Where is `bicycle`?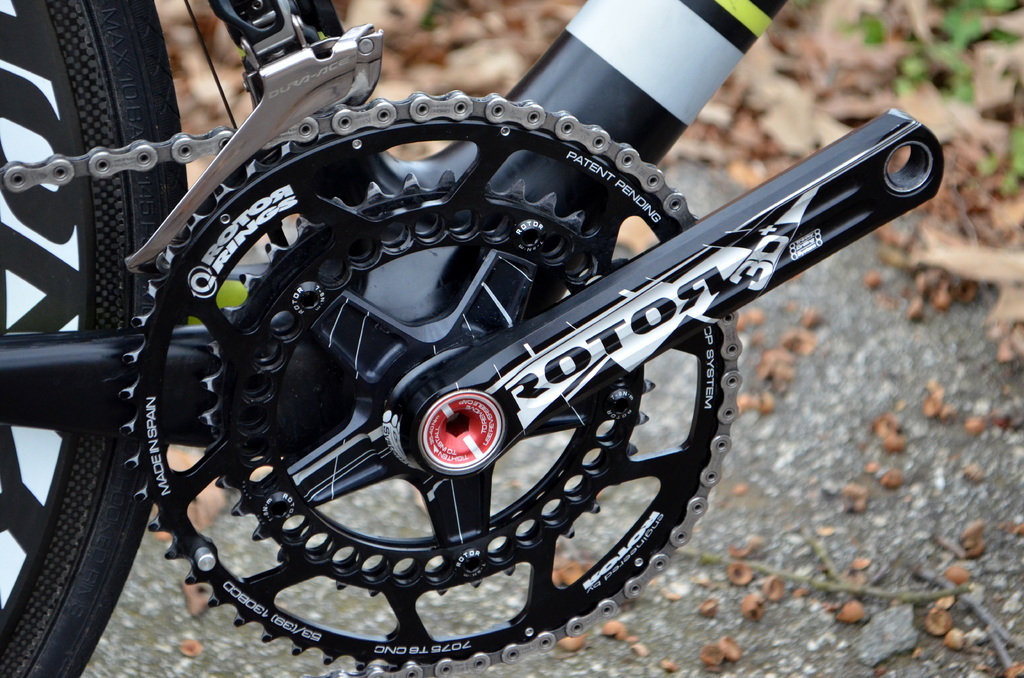
[left=23, top=3, right=937, bottom=659].
